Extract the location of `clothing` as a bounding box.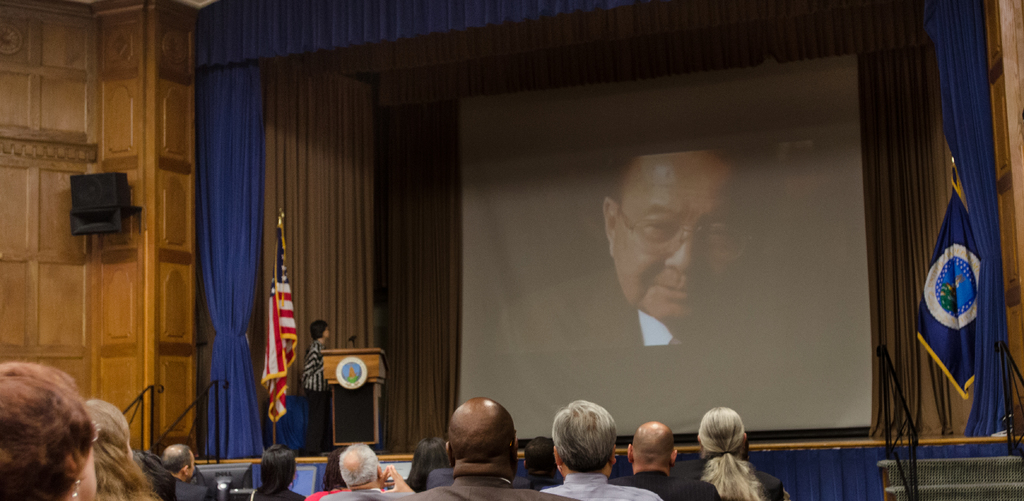
(511,267,682,355).
